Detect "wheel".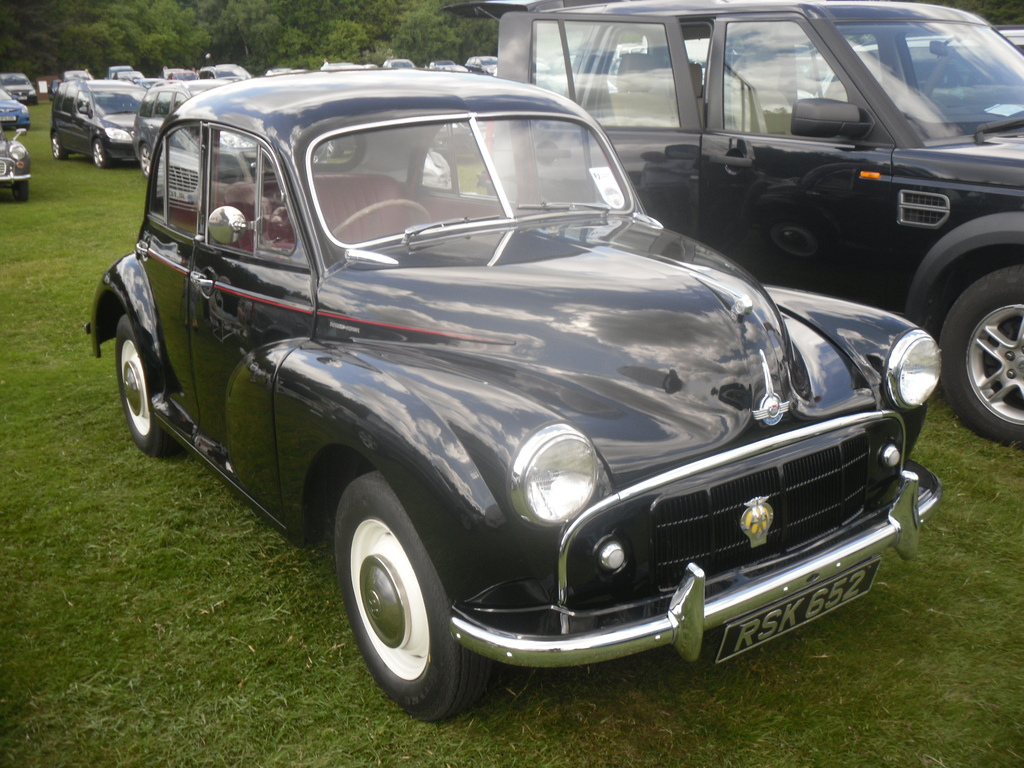
Detected at Rect(940, 268, 1023, 452).
